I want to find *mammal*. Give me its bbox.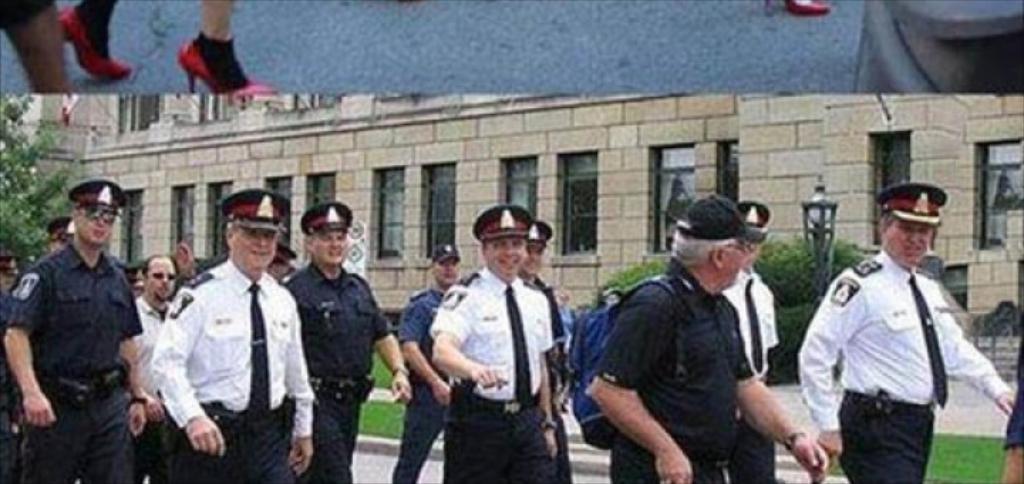
crop(272, 235, 302, 279).
